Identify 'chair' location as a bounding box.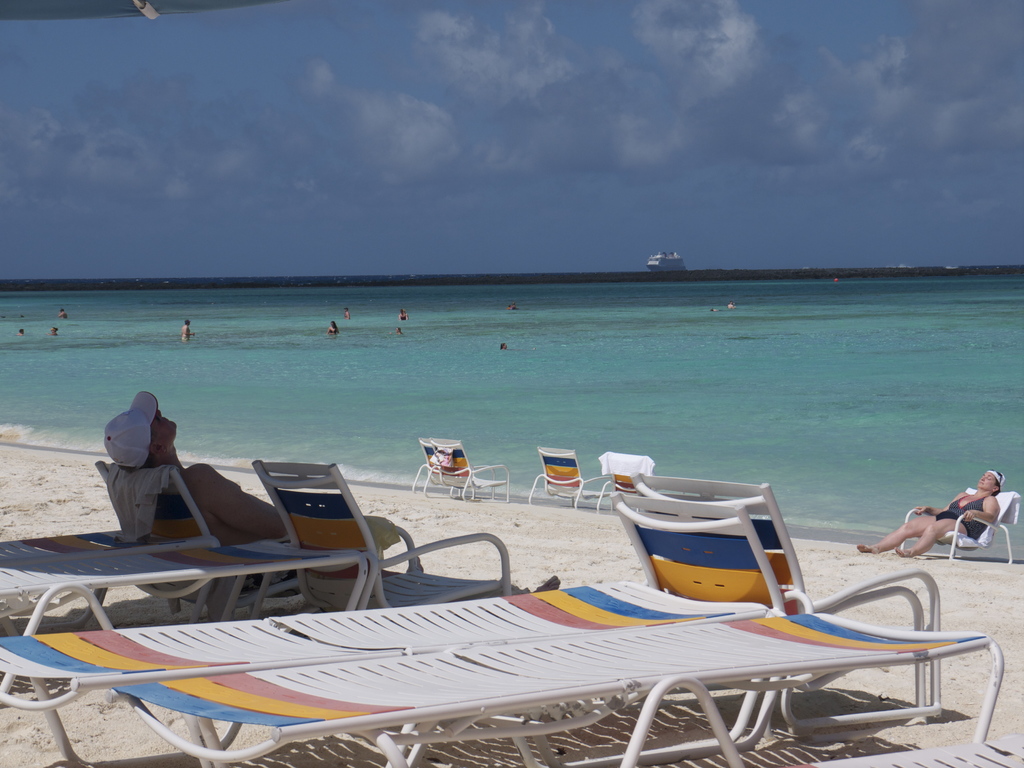
bbox(587, 450, 662, 509).
